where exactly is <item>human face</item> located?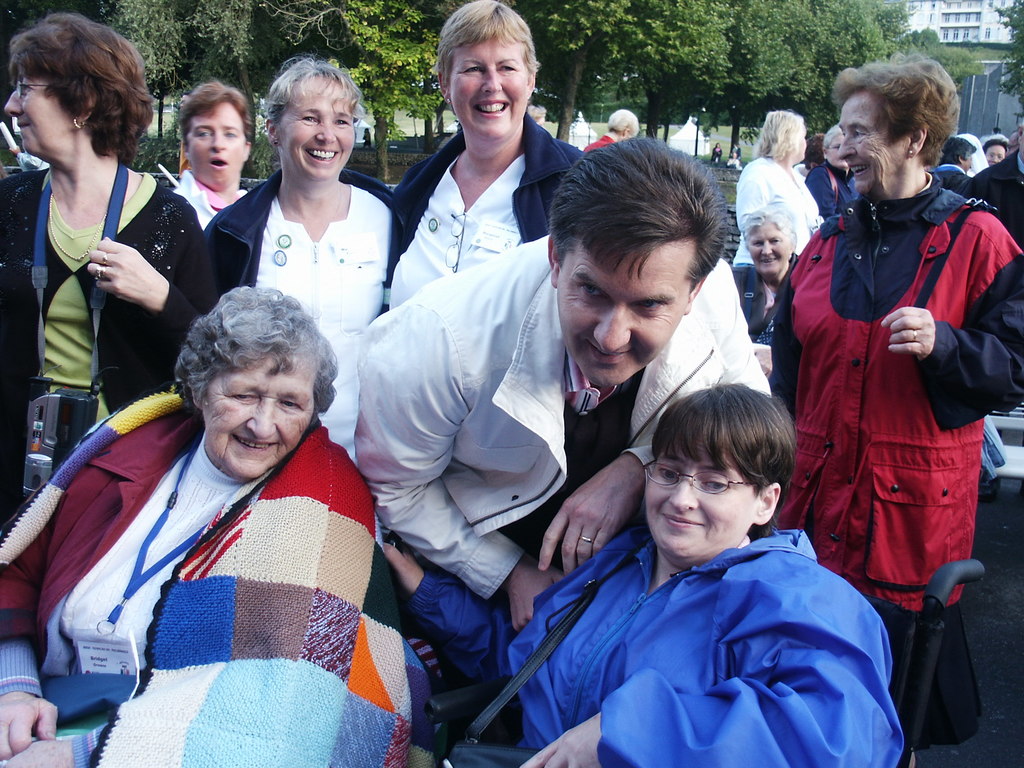
Its bounding box is box=[554, 230, 700, 386].
